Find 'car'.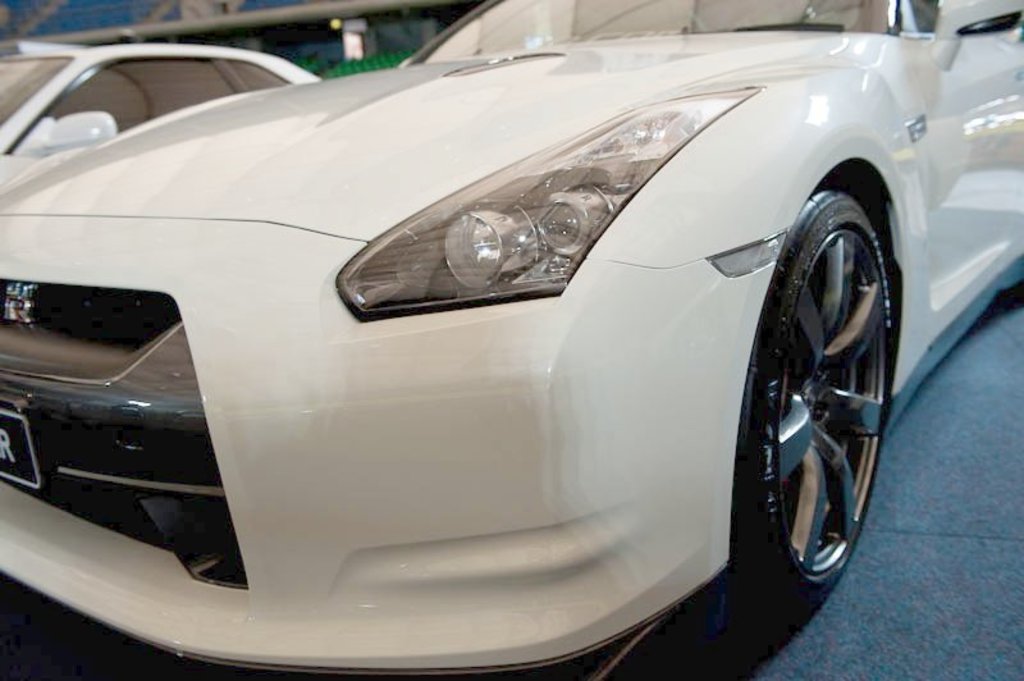
pyautogui.locateOnScreen(0, 0, 1023, 680).
